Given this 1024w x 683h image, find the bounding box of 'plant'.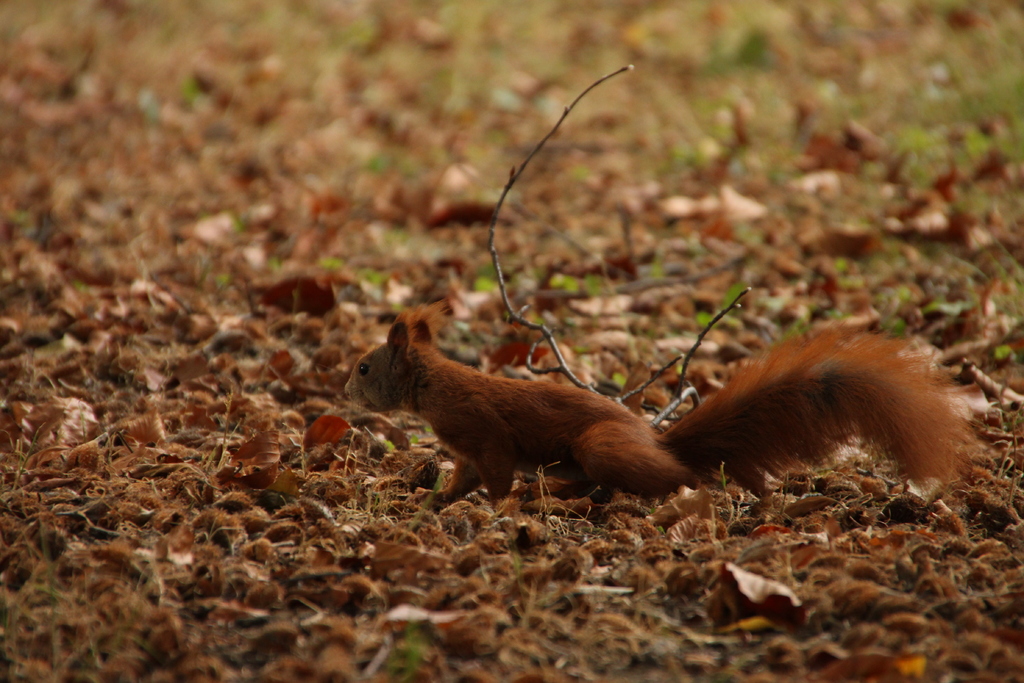
<box>578,273,601,297</box>.
